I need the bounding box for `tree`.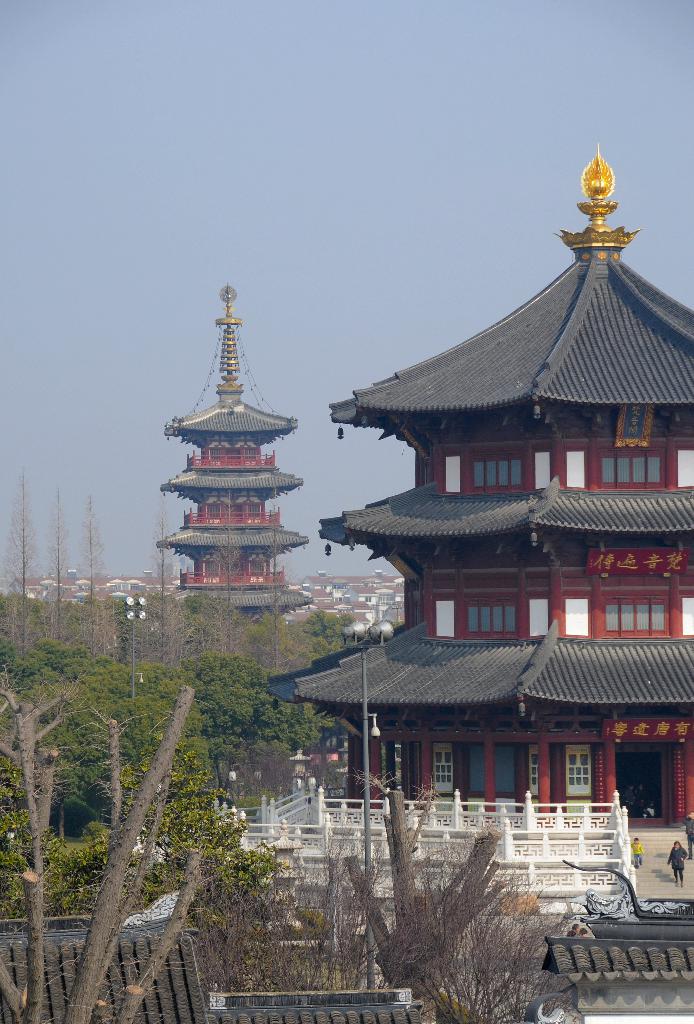
Here it is: <box>40,465,67,645</box>.
